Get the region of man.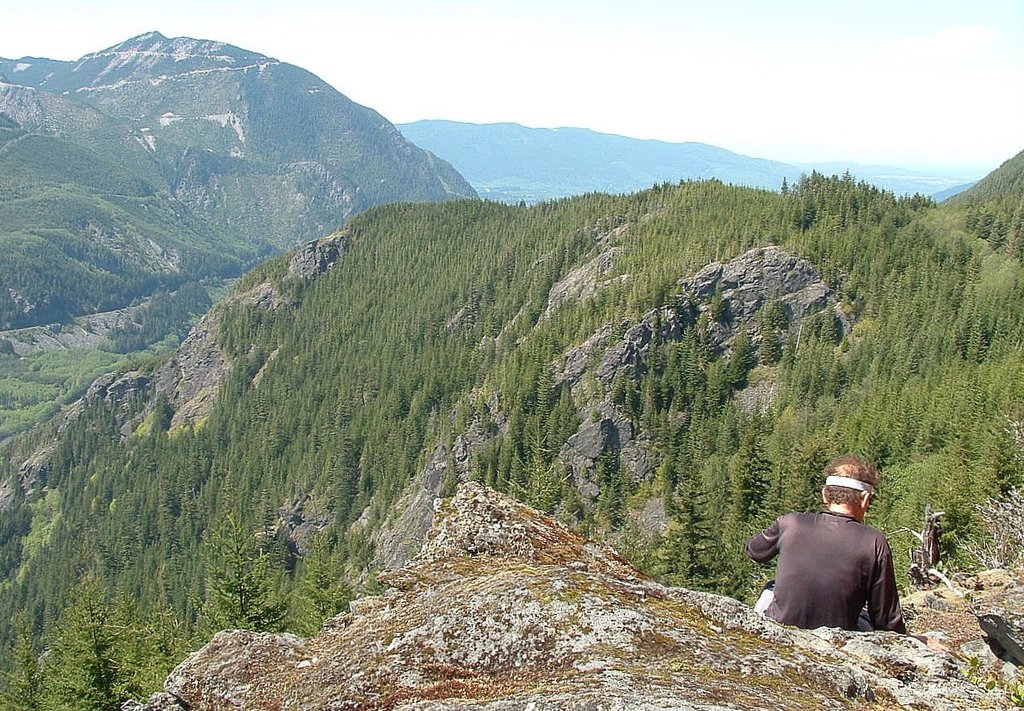
<region>746, 463, 908, 643</region>.
